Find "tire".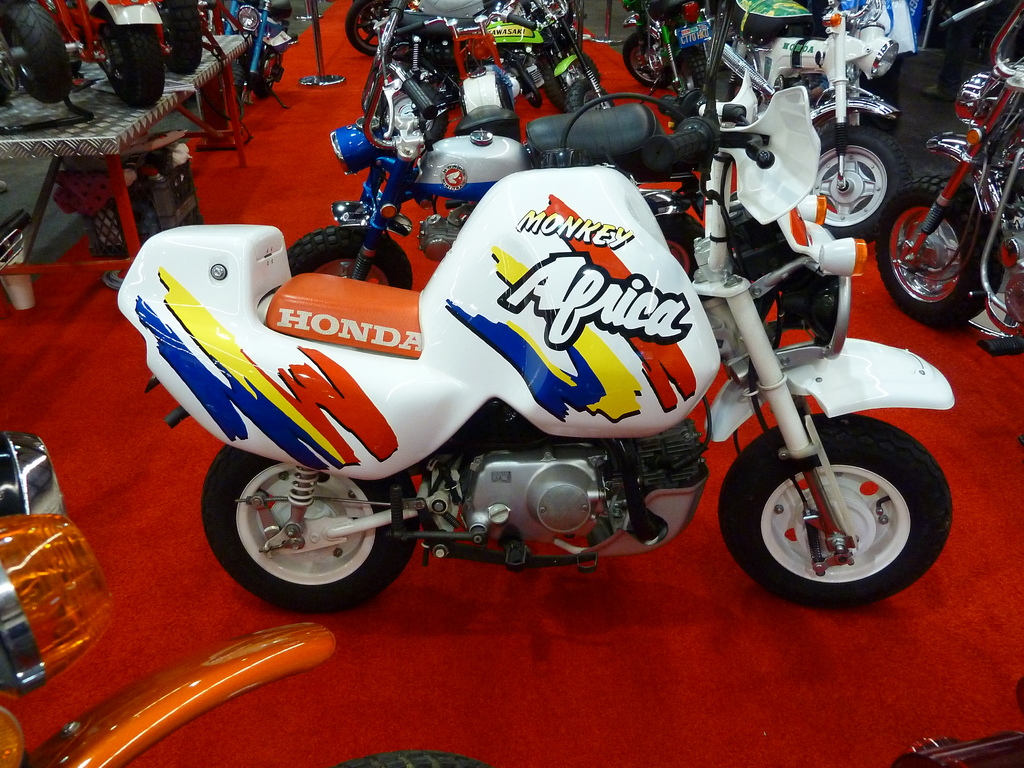
(x1=869, y1=186, x2=999, y2=330).
